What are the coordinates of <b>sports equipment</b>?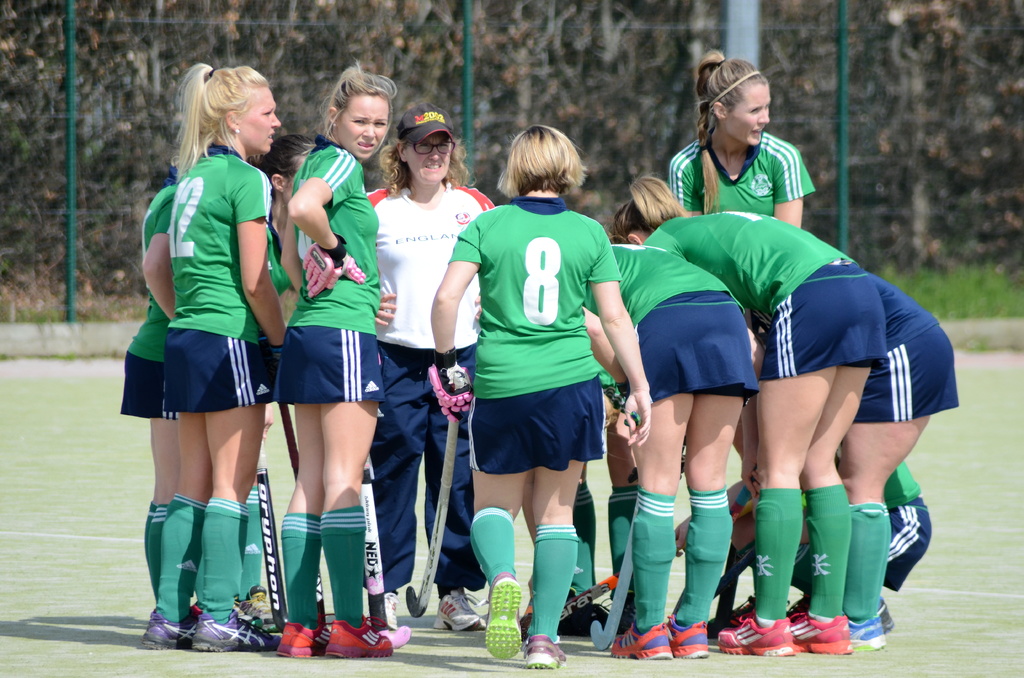
(x1=514, y1=569, x2=632, y2=634).
